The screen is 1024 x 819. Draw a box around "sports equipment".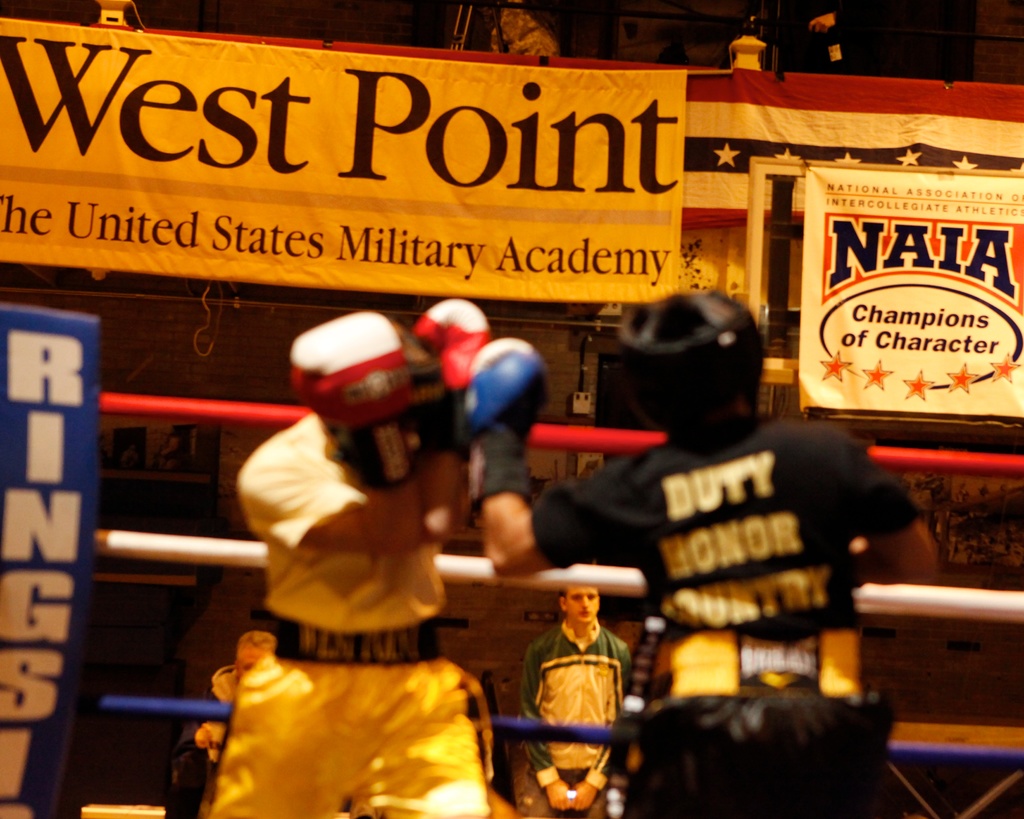
left=460, top=338, right=555, bottom=513.
